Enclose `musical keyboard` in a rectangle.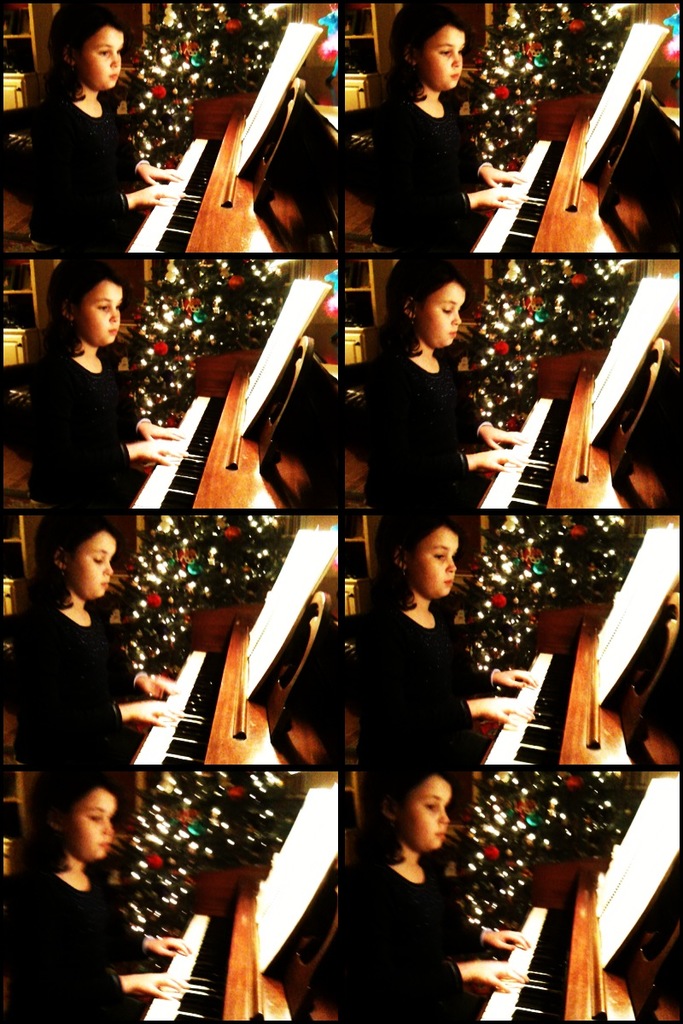
<box>479,906,563,1023</box>.
